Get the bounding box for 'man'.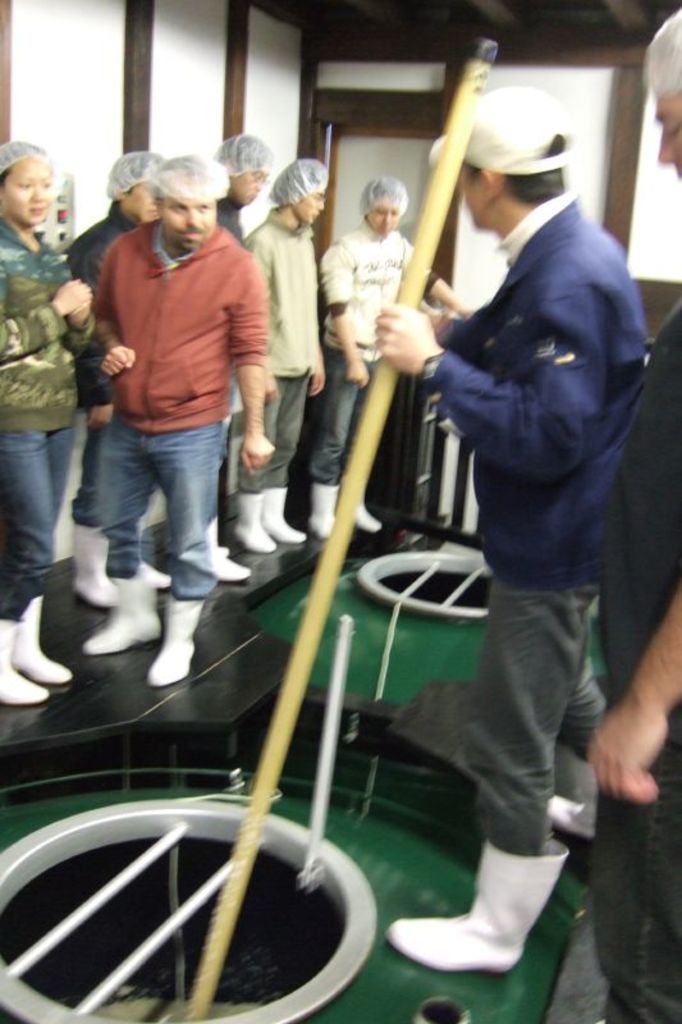
(366, 81, 640, 974).
